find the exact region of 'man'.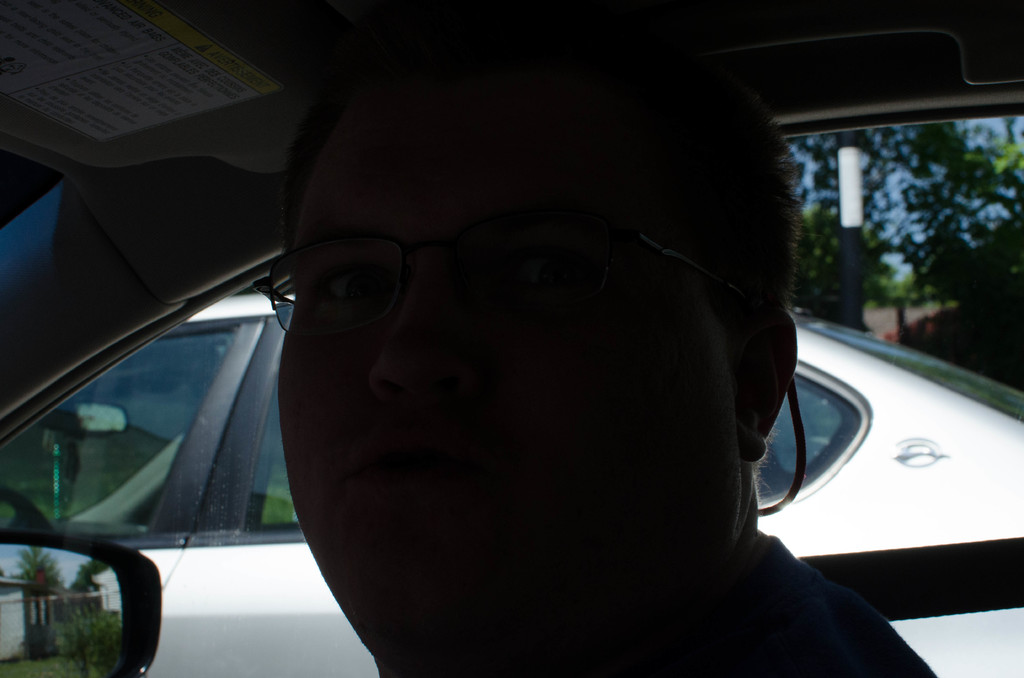
Exact region: 261 0 940 677.
